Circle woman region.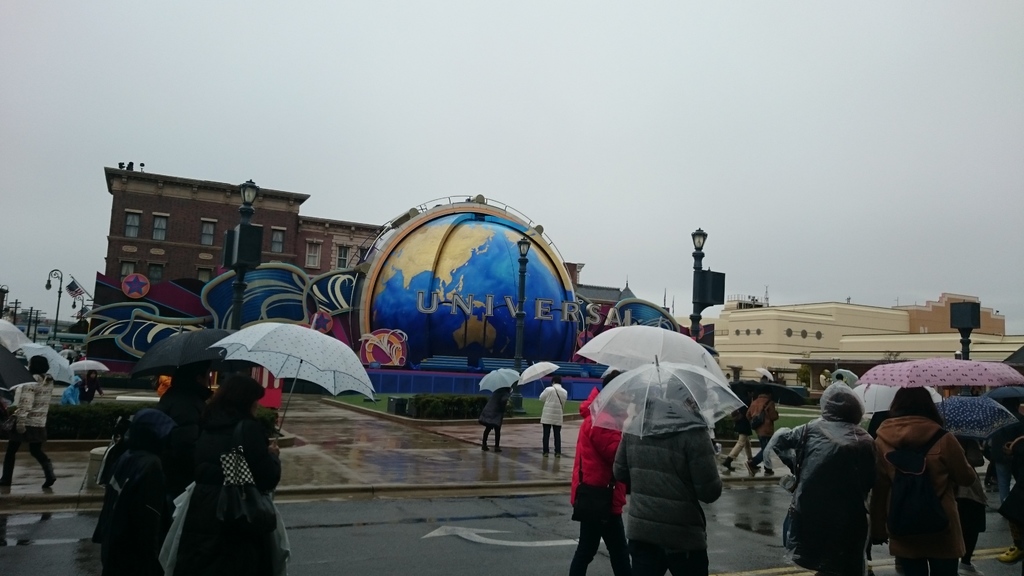
Region: rect(74, 370, 105, 404).
